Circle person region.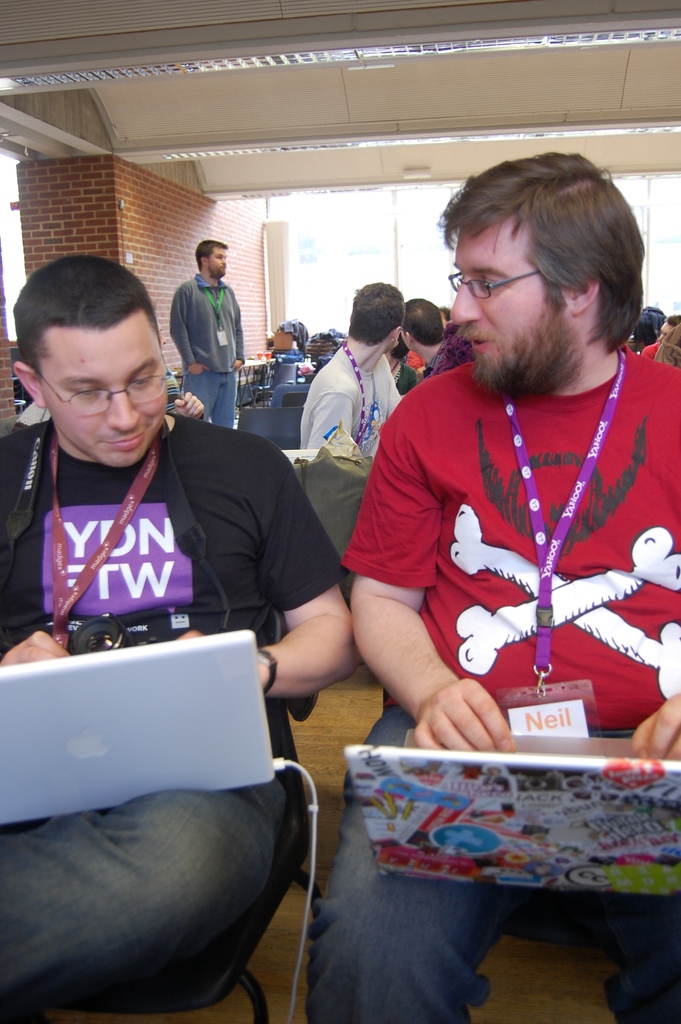
Region: {"x1": 618, "y1": 307, "x2": 667, "y2": 355}.
